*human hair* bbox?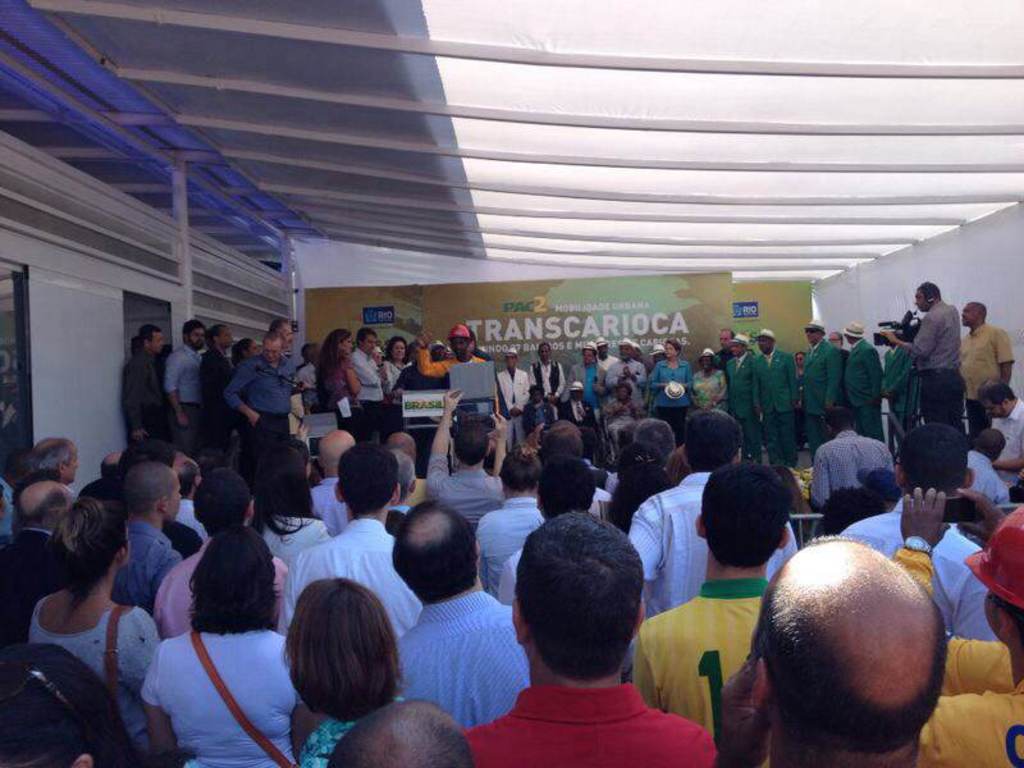
{"left": 342, "top": 445, "right": 451, "bottom": 511}
